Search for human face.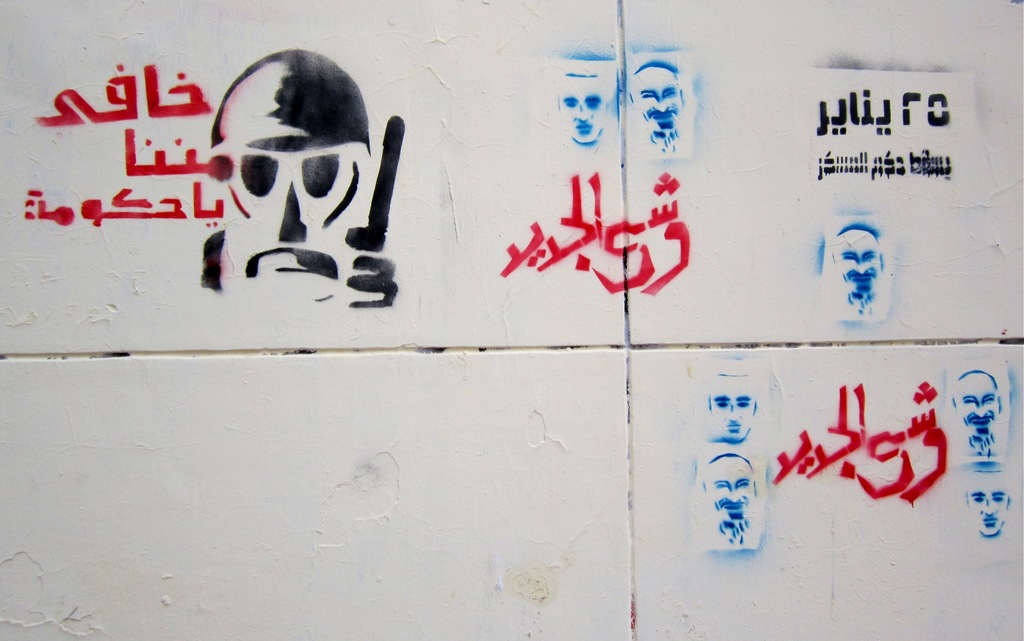
Found at crop(957, 377, 998, 437).
